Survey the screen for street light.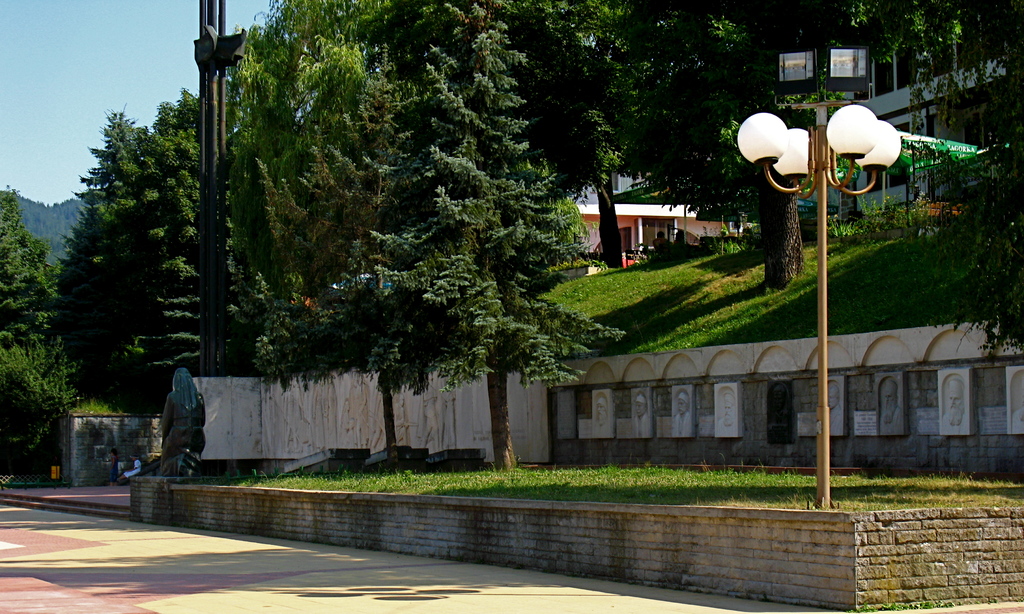
Survey found: box(737, 46, 900, 502).
